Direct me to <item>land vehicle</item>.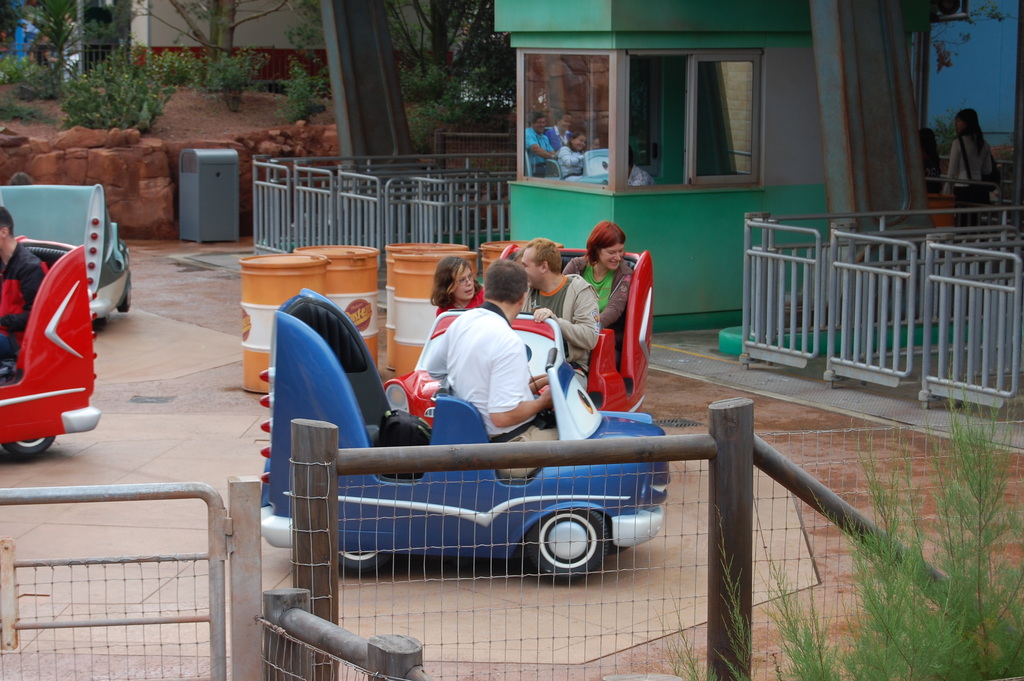
Direction: crop(269, 316, 701, 601).
